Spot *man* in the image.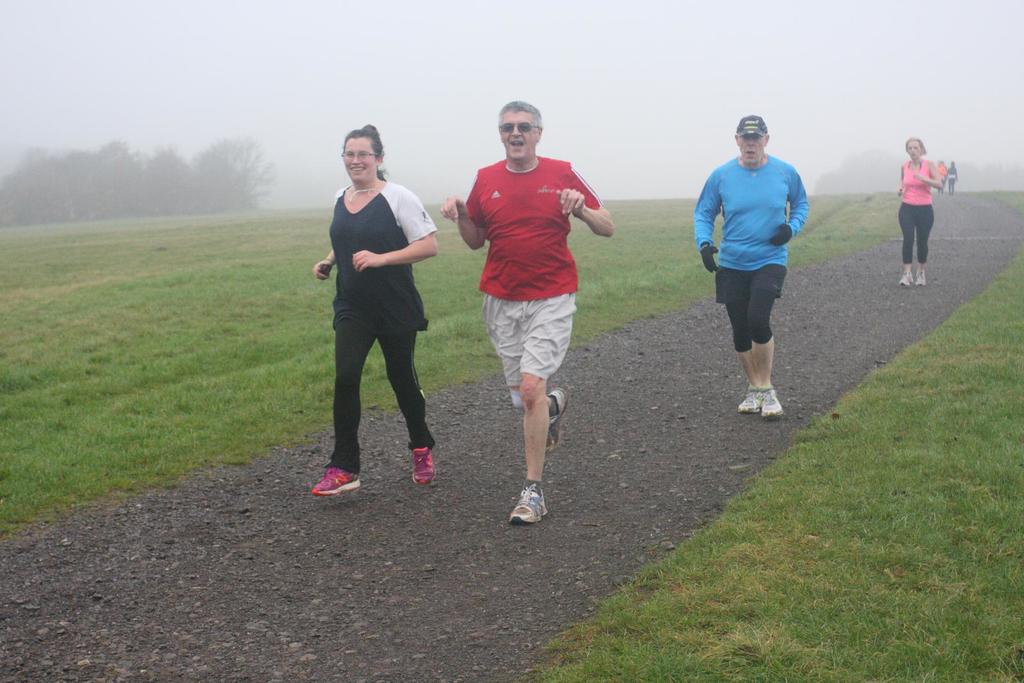
*man* found at {"x1": 686, "y1": 116, "x2": 828, "y2": 453}.
